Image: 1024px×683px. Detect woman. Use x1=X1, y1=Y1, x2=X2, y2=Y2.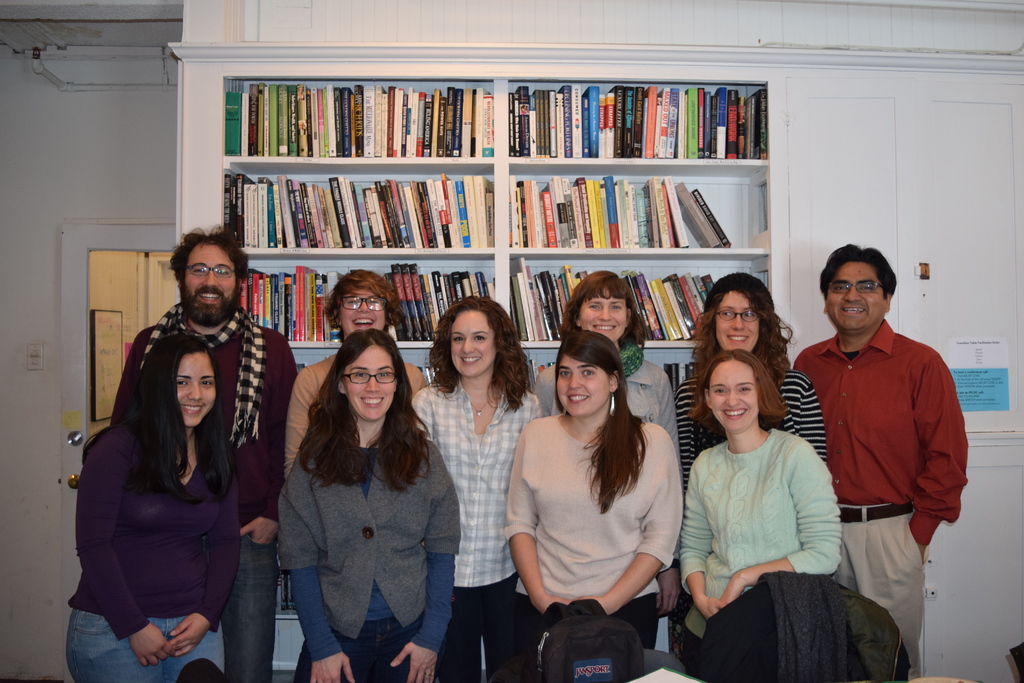
x1=508, y1=331, x2=680, y2=682.
